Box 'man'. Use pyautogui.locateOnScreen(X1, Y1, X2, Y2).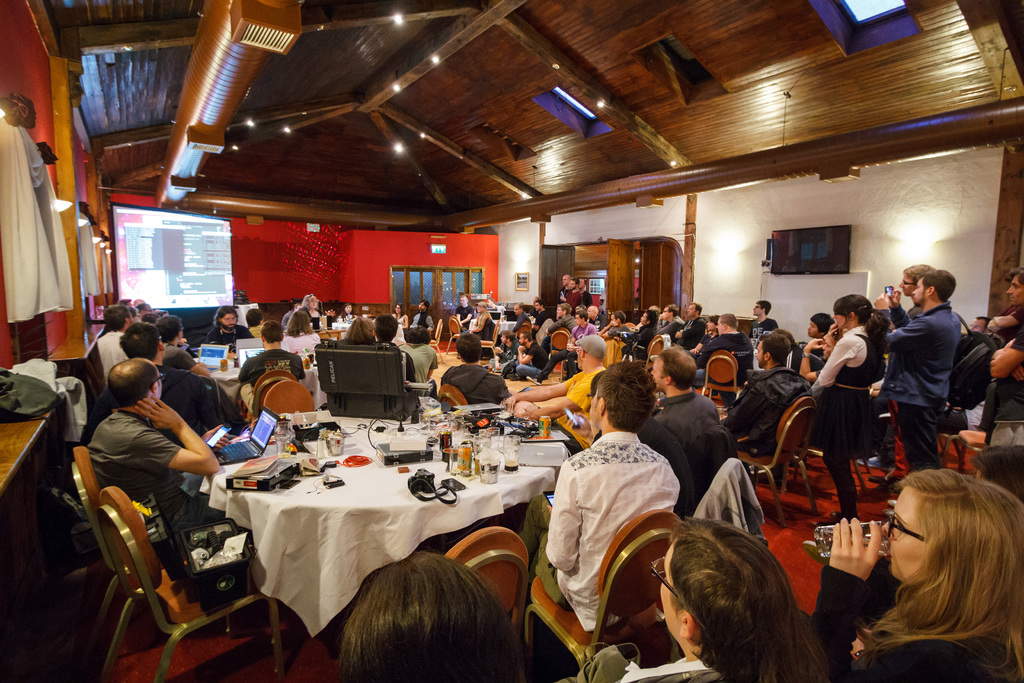
pyautogui.locateOnScreen(671, 300, 709, 349).
